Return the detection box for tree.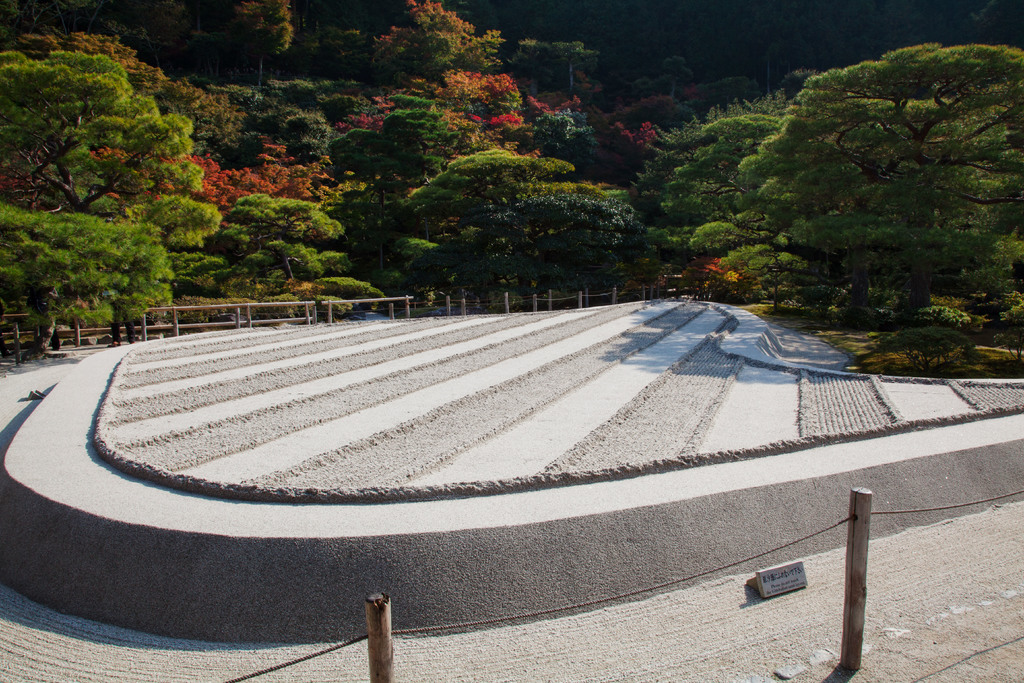
box(0, 45, 226, 355).
